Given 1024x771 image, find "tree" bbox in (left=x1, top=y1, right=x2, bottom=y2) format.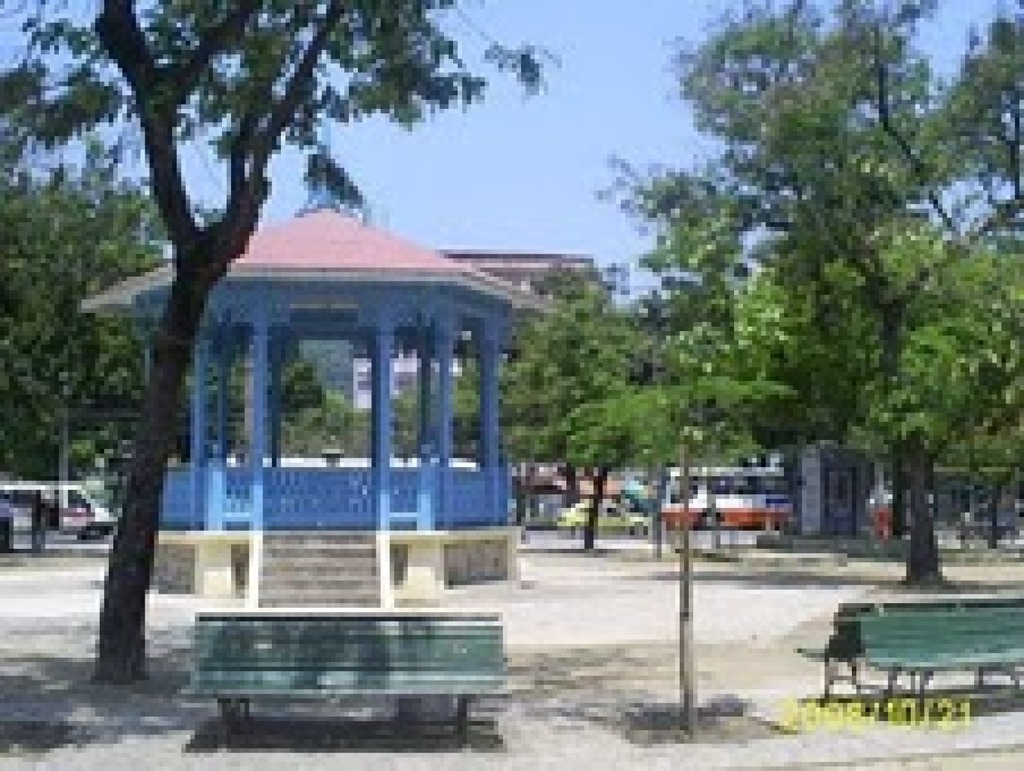
(left=87, top=0, right=560, bottom=685).
